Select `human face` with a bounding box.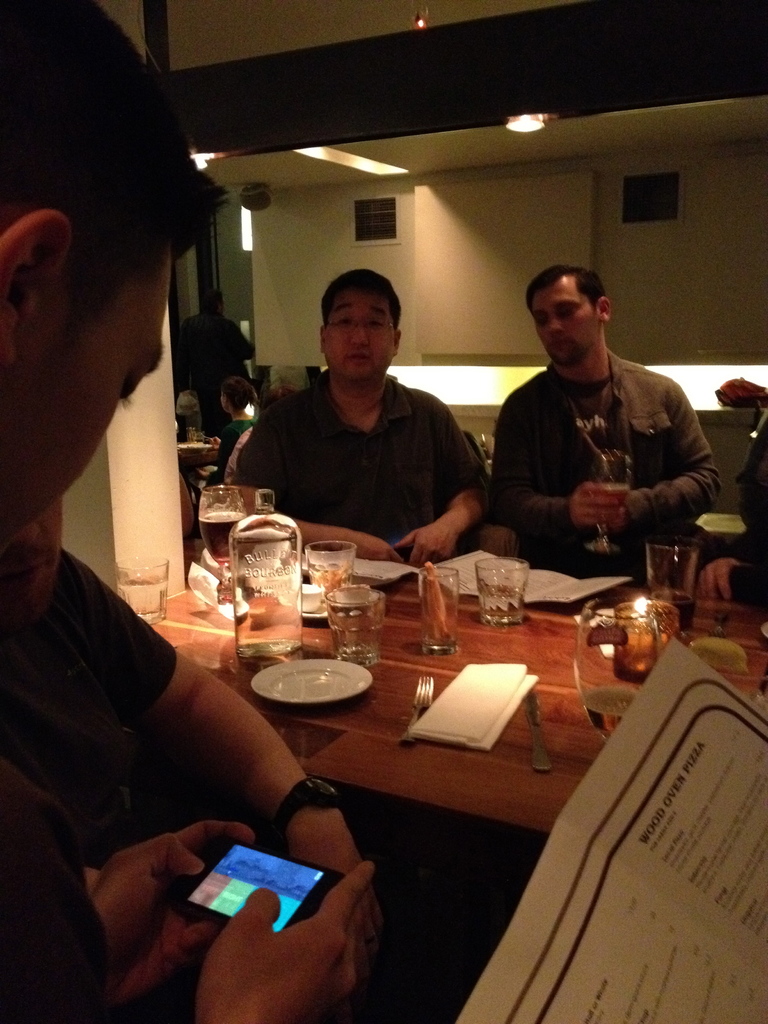
305 266 404 375.
